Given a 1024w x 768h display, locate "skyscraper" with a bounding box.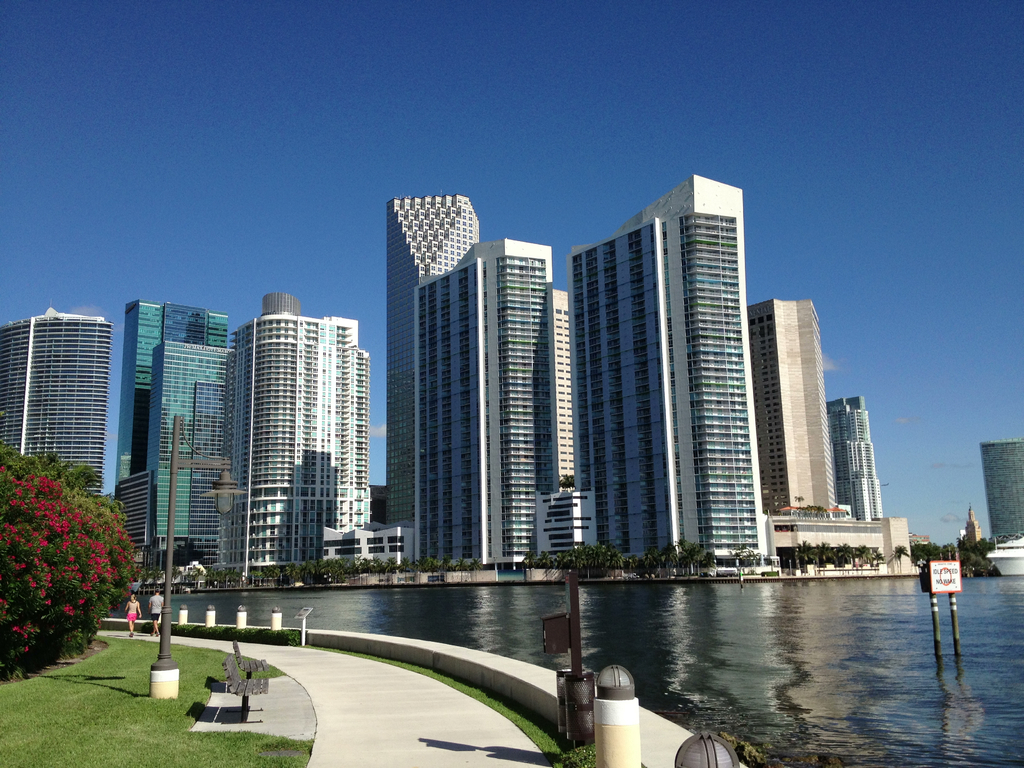
Located: box(816, 390, 889, 515).
